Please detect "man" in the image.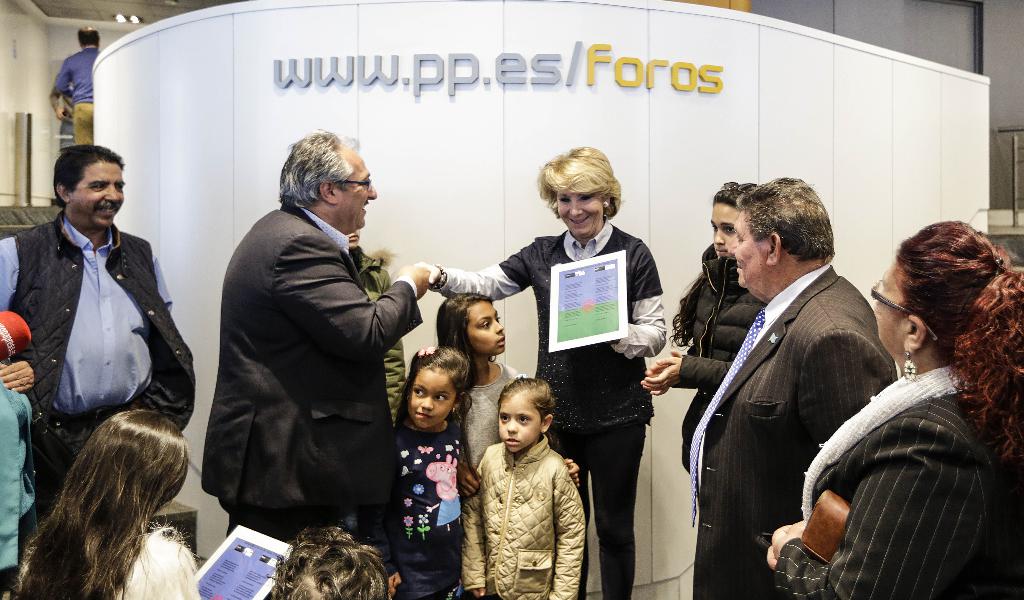
x1=687, y1=173, x2=896, y2=599.
